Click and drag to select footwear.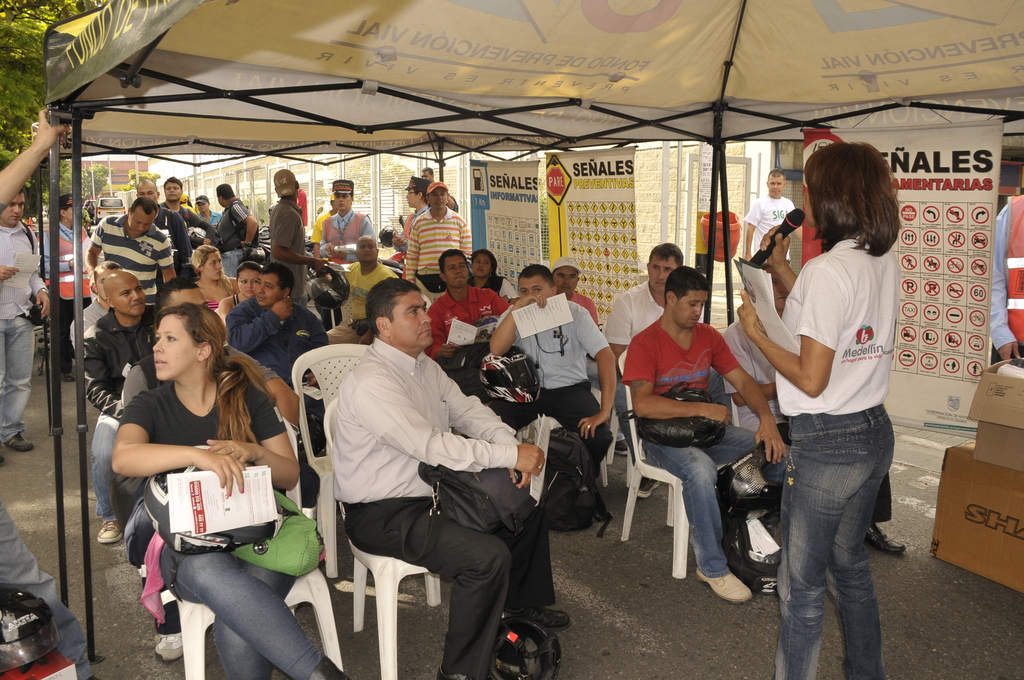
Selection: (6,430,35,455).
